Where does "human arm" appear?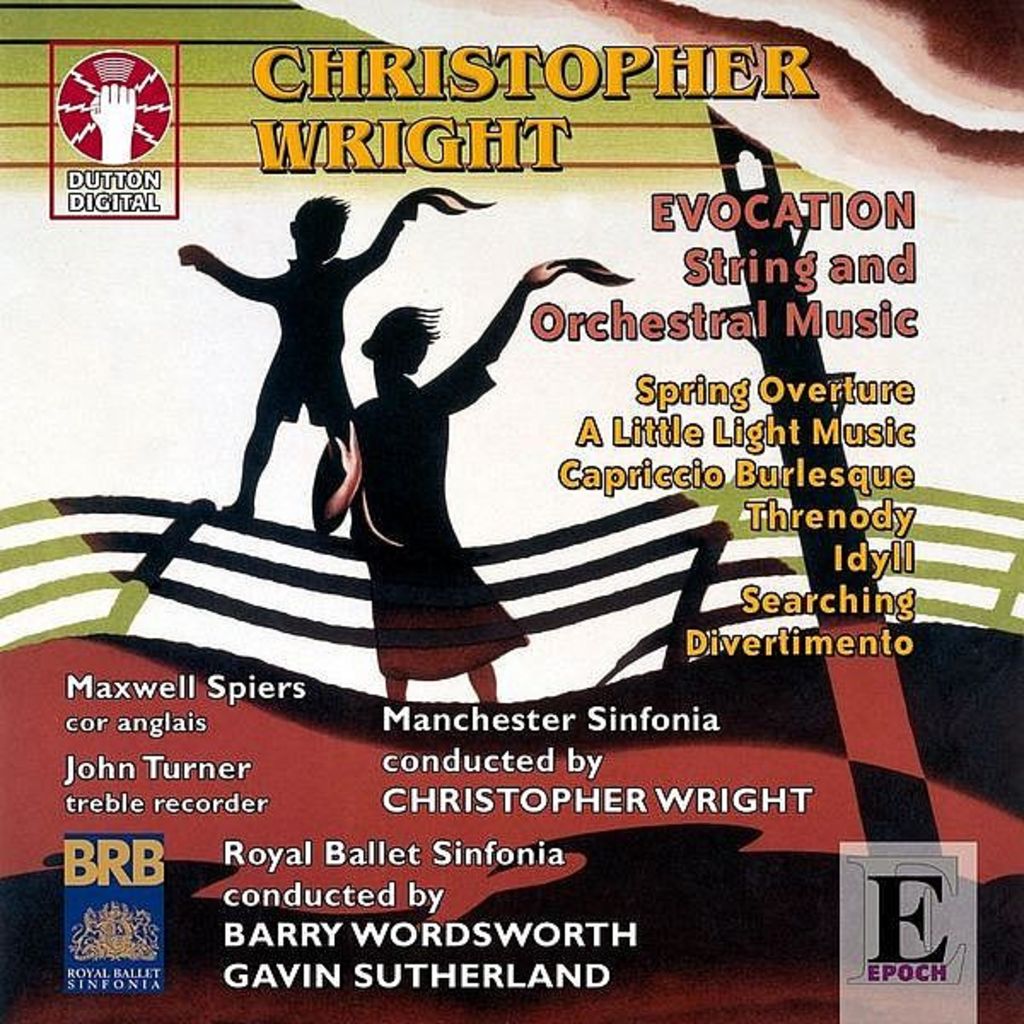
Appears at x1=355, y1=186, x2=486, y2=276.
